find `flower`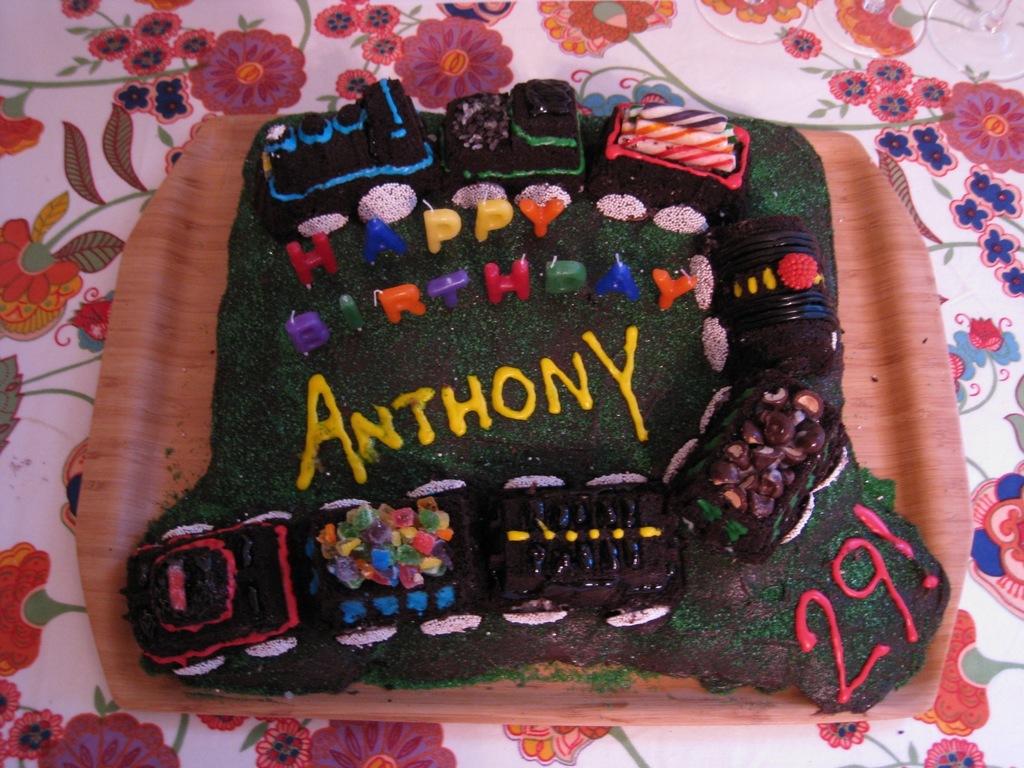
crop(305, 719, 454, 767)
